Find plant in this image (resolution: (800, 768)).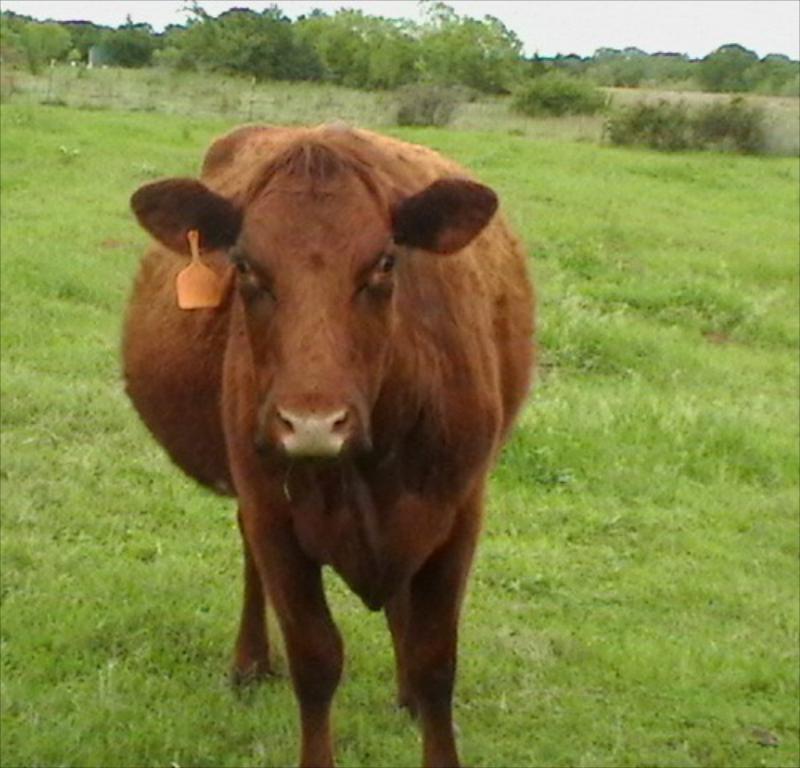
{"x1": 93, "y1": 0, "x2": 538, "y2": 133}.
